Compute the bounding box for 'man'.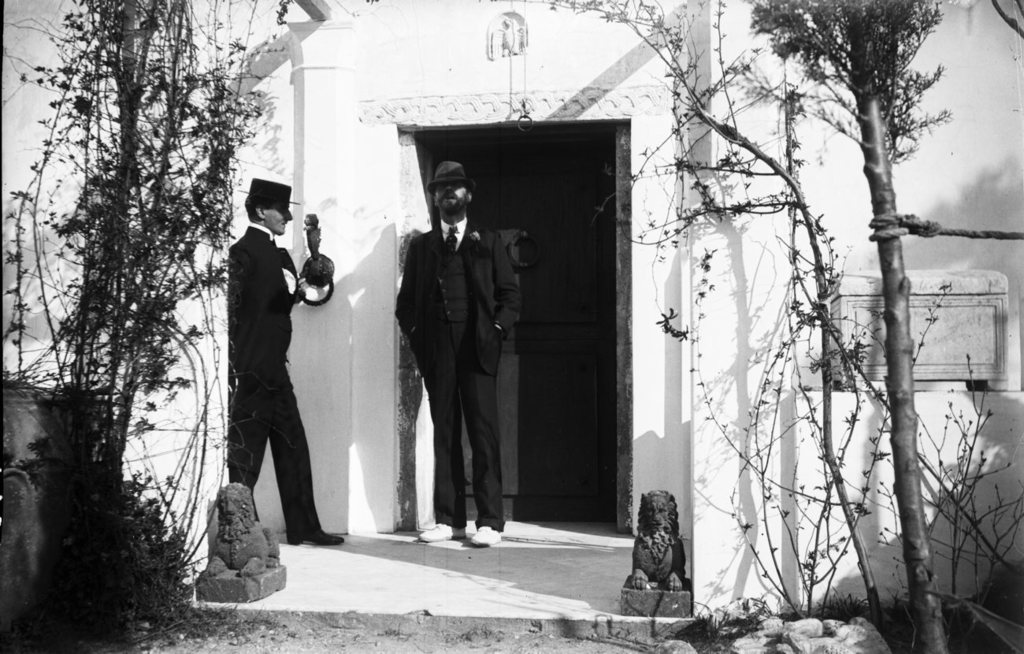
(left=398, top=156, right=525, bottom=541).
